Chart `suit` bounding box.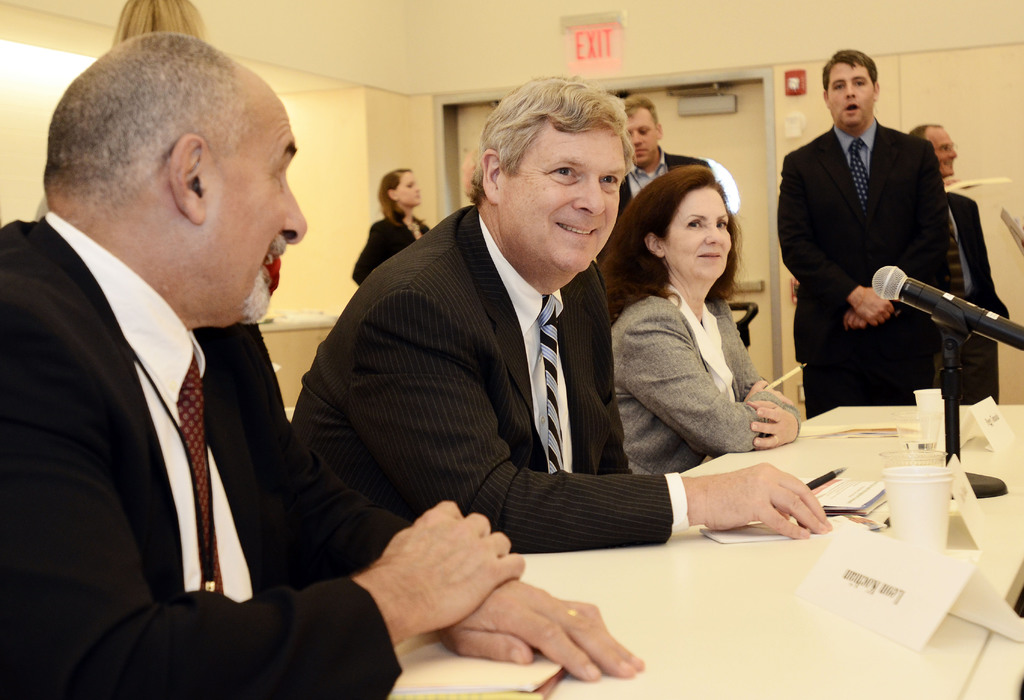
Charted: <bbox>287, 198, 691, 577</bbox>.
